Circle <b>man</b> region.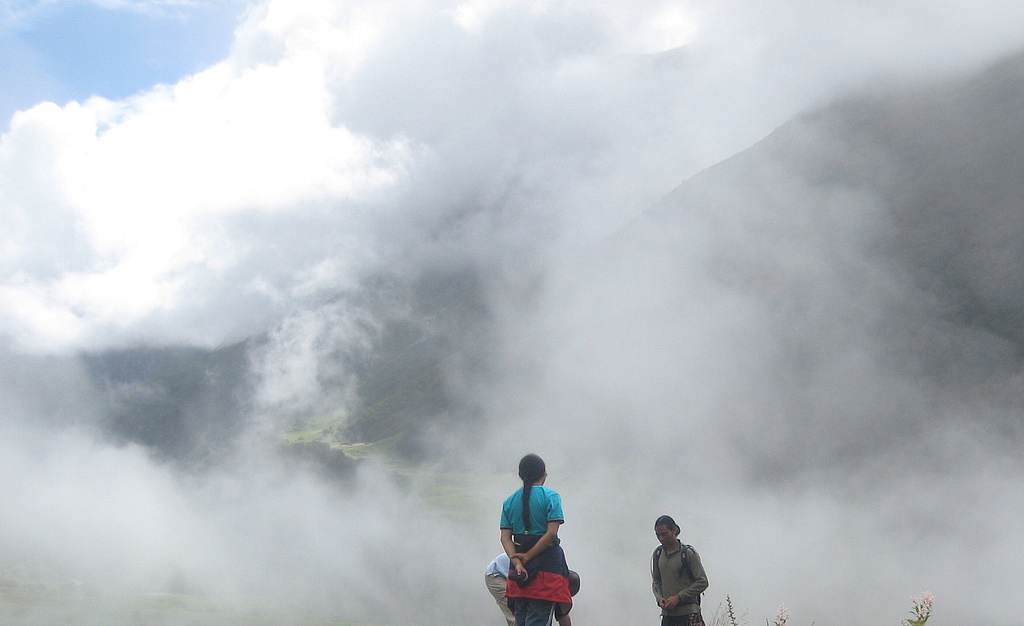
Region: (x1=482, y1=551, x2=580, y2=625).
